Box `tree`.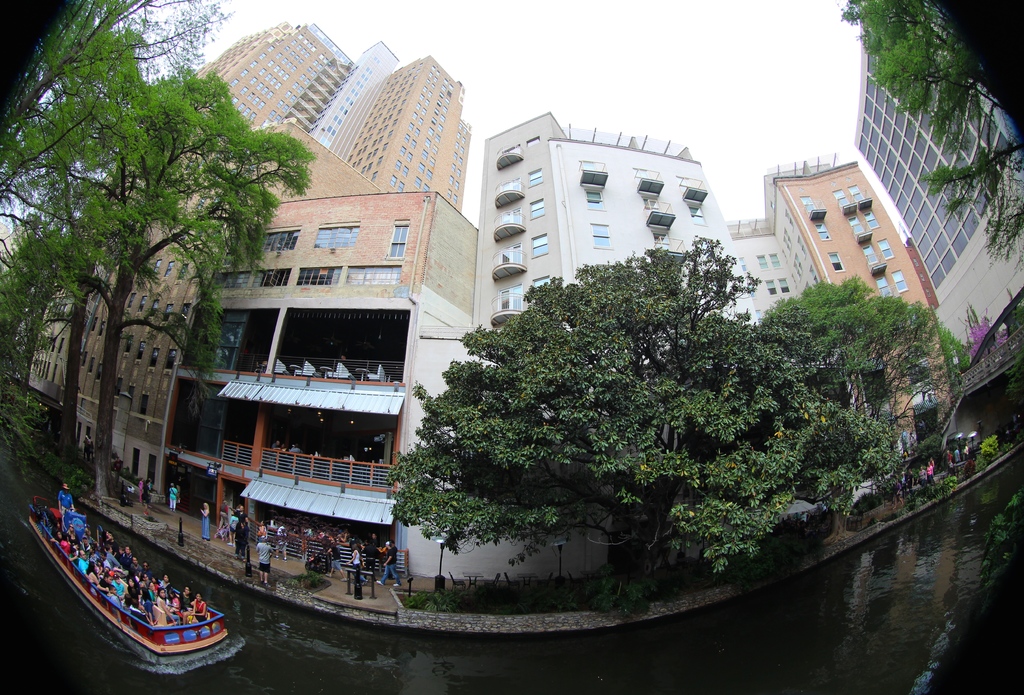
bbox=(35, 67, 310, 505).
